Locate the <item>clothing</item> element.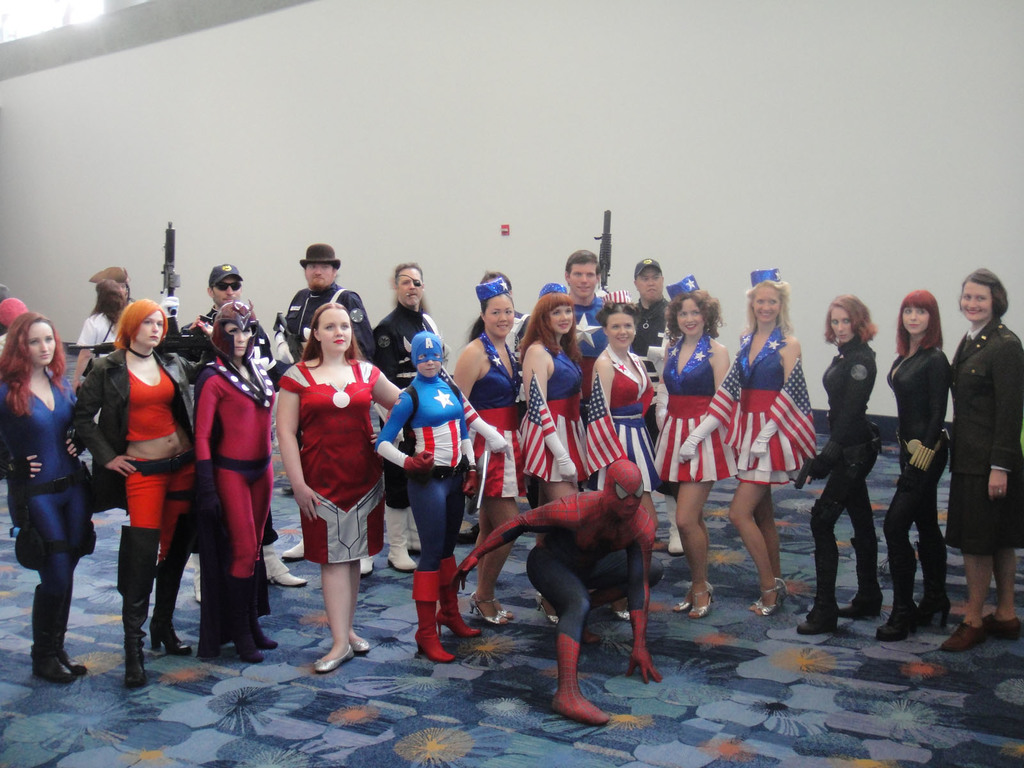
Element bbox: <region>476, 340, 524, 493</region>.
